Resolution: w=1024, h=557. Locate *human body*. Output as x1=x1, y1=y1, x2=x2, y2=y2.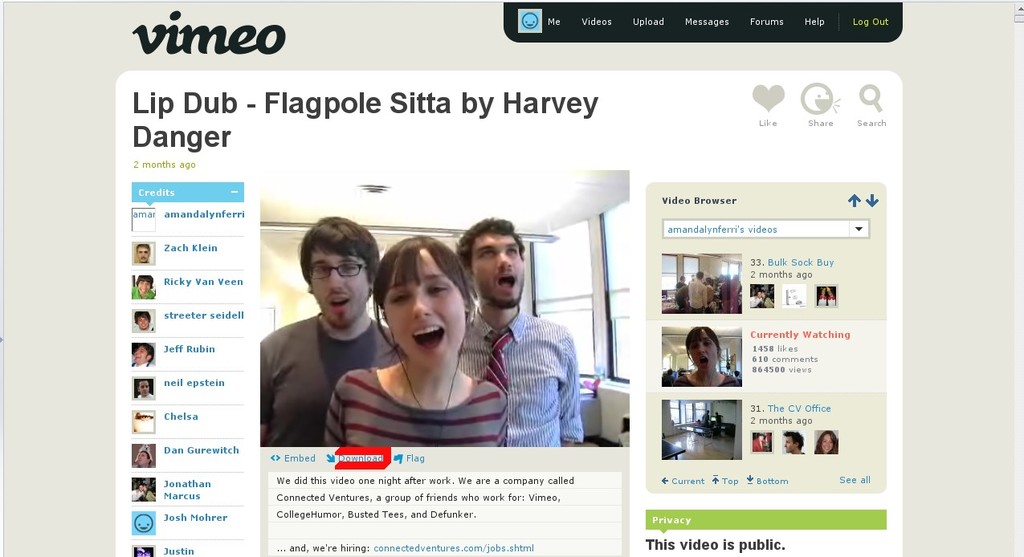
x1=145, y1=490, x2=157, y2=501.
